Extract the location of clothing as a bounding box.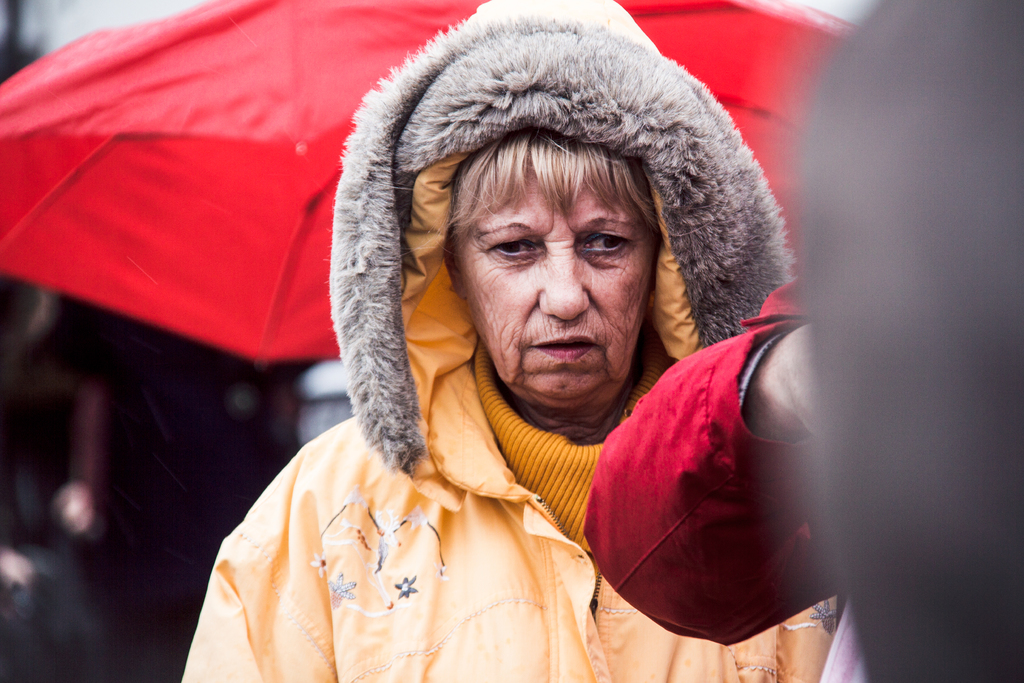
pyautogui.locateOnScreen(182, 0, 852, 682).
